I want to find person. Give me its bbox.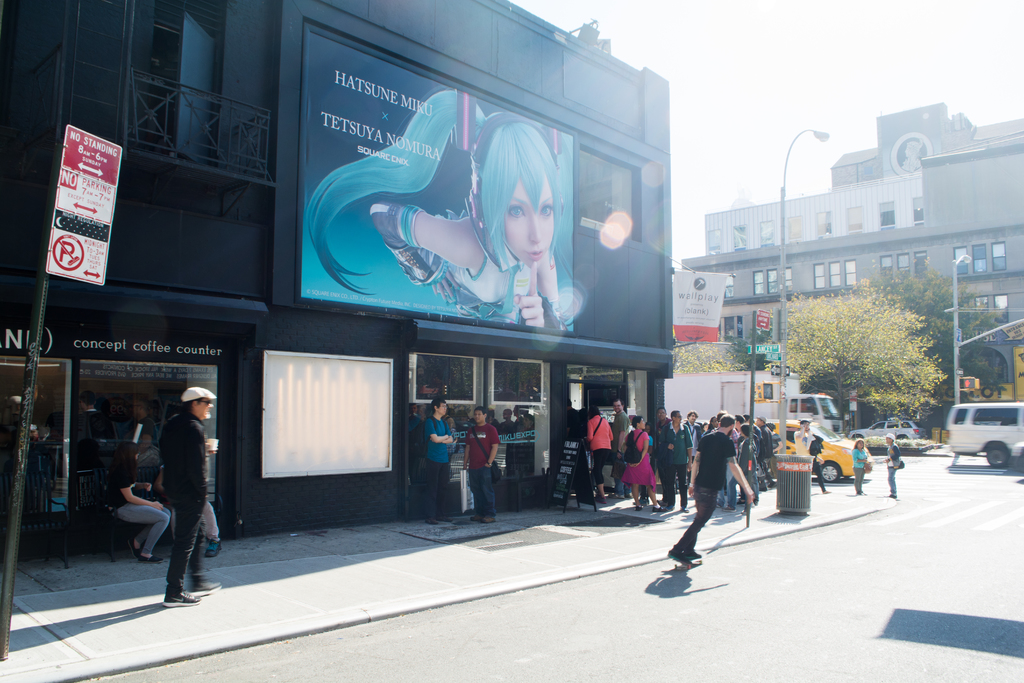
(x1=582, y1=405, x2=612, y2=506).
